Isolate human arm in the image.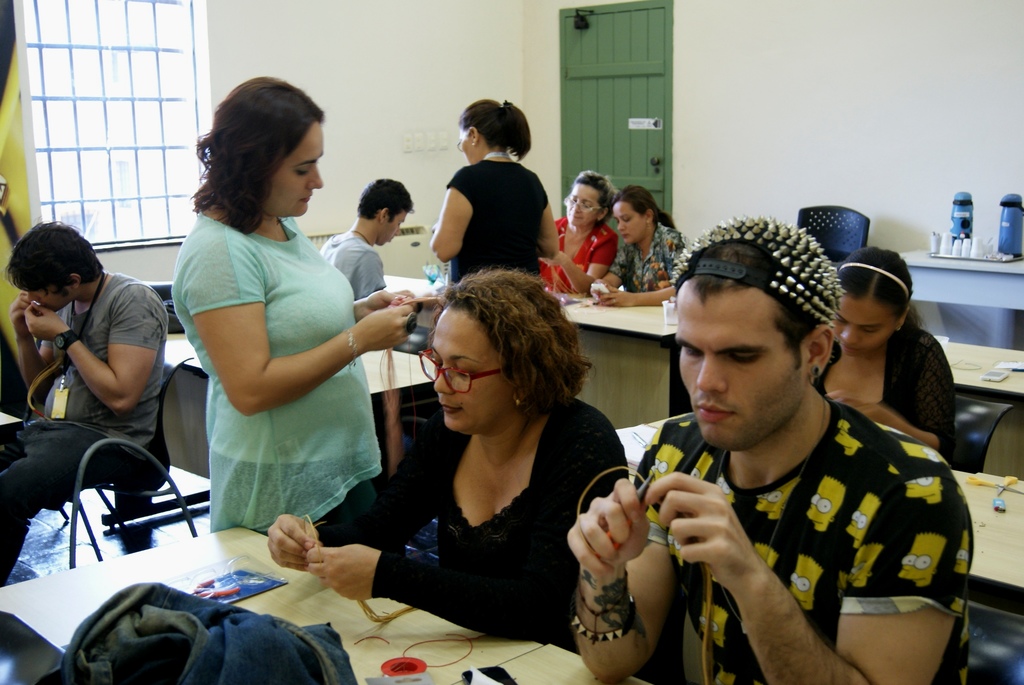
Isolated region: (546,238,627,294).
